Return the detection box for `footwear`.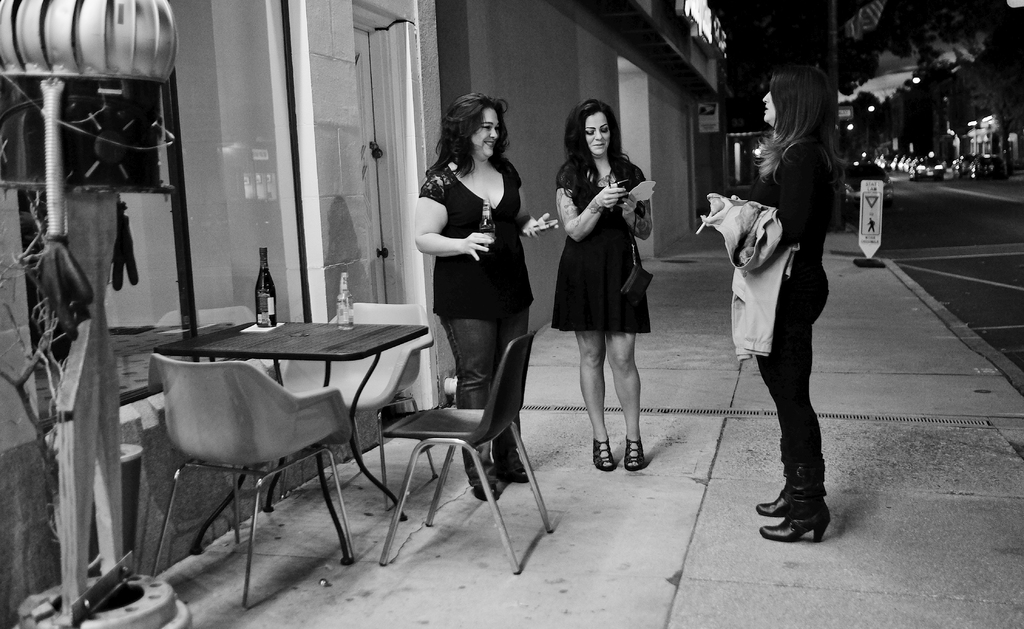
(x1=763, y1=509, x2=829, y2=542).
